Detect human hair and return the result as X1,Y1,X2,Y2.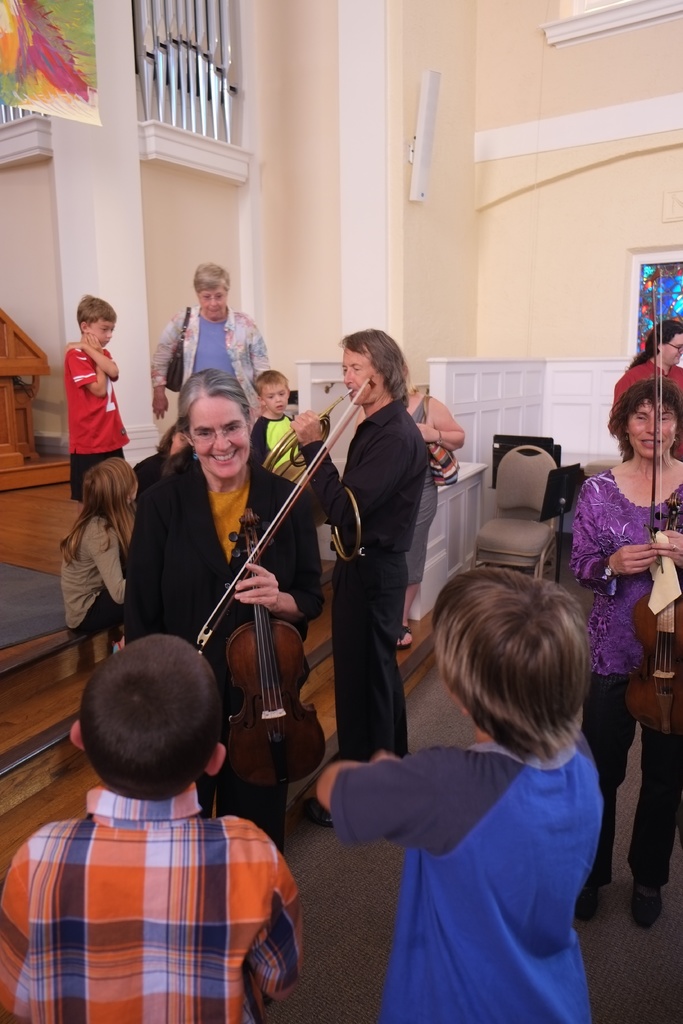
609,378,682,461.
